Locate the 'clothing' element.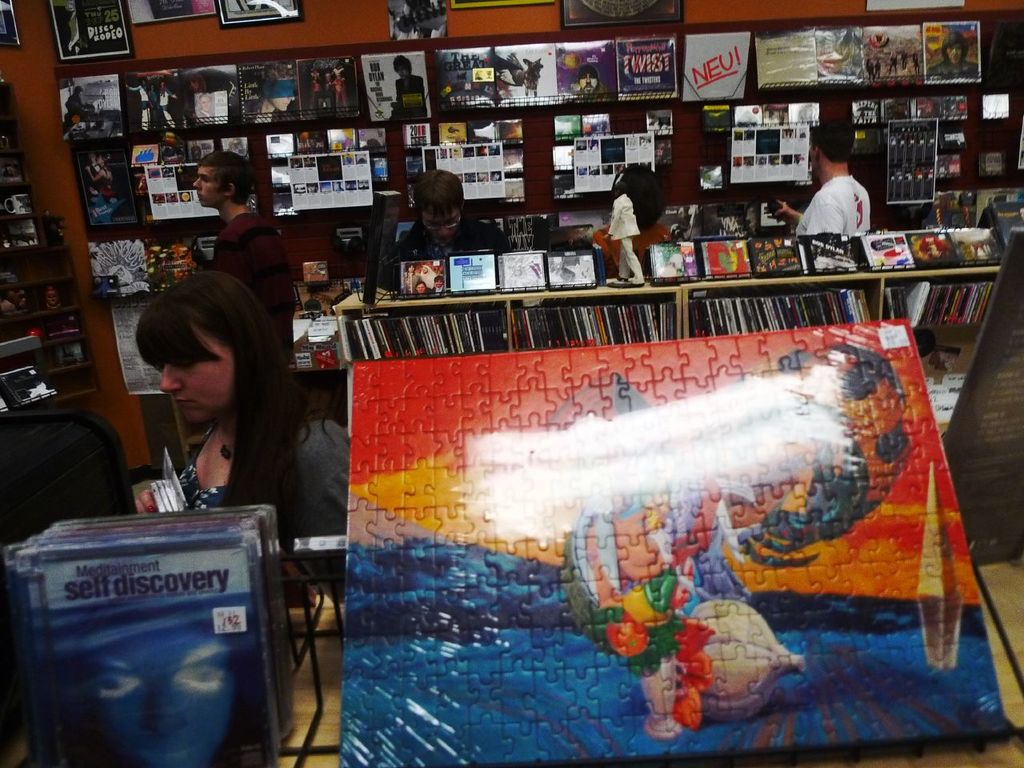
Element bbox: detection(925, 61, 981, 79).
